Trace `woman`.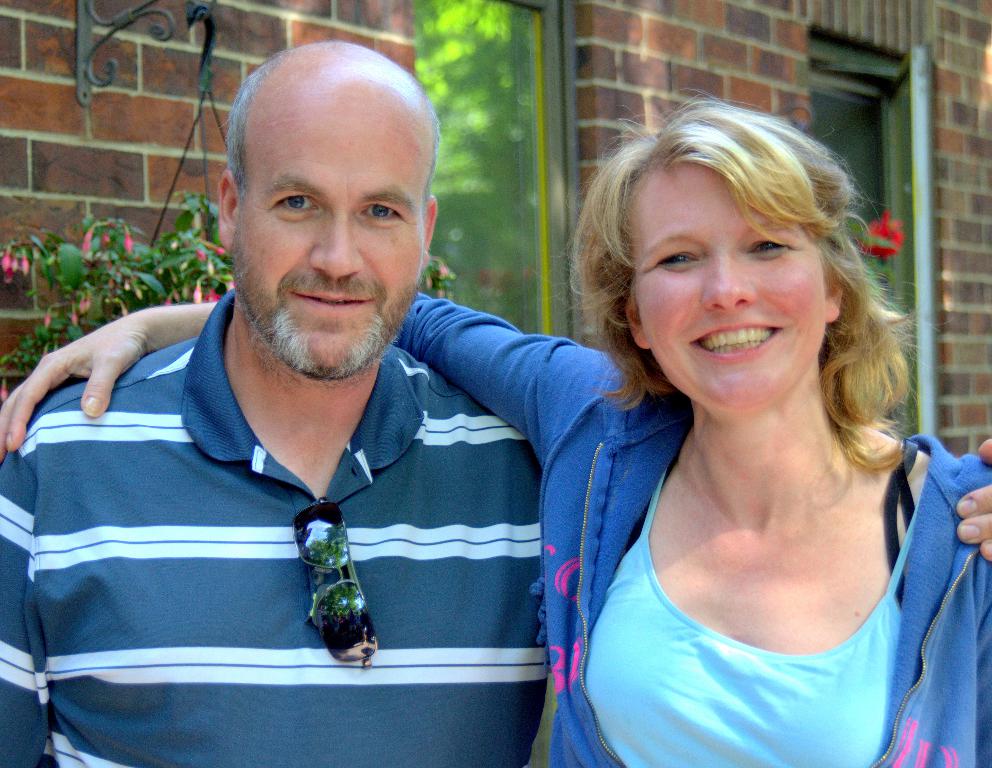
Traced to [0, 86, 991, 767].
